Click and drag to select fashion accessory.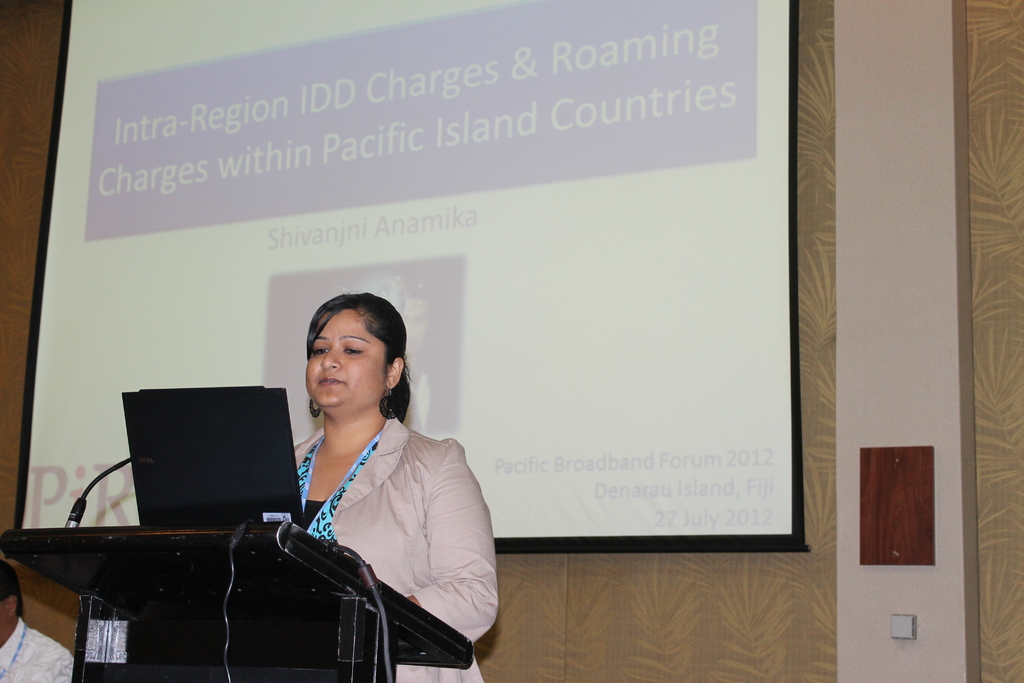
Selection: [294,433,377,541].
